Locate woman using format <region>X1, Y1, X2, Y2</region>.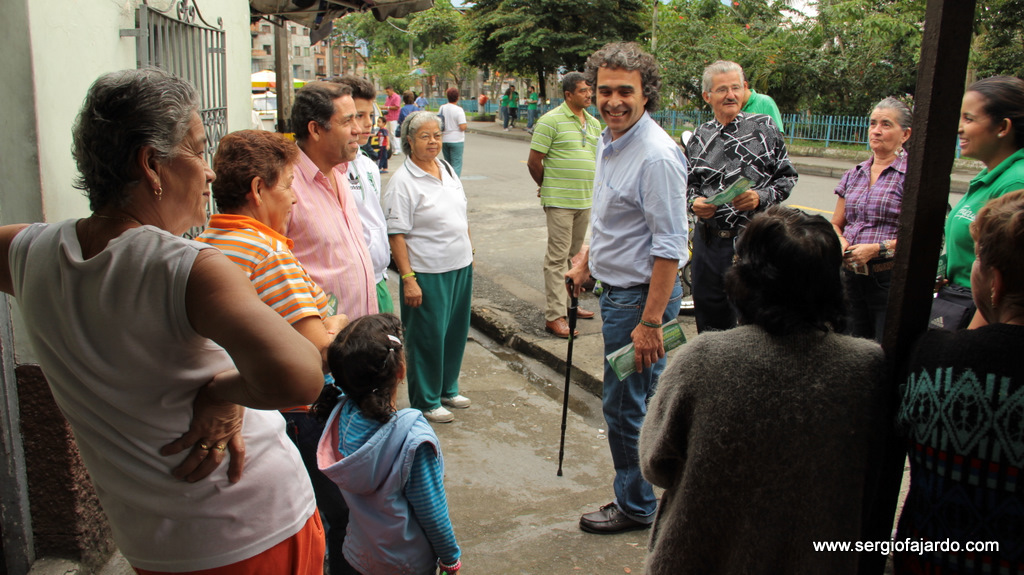
<region>916, 75, 1023, 335</region>.
